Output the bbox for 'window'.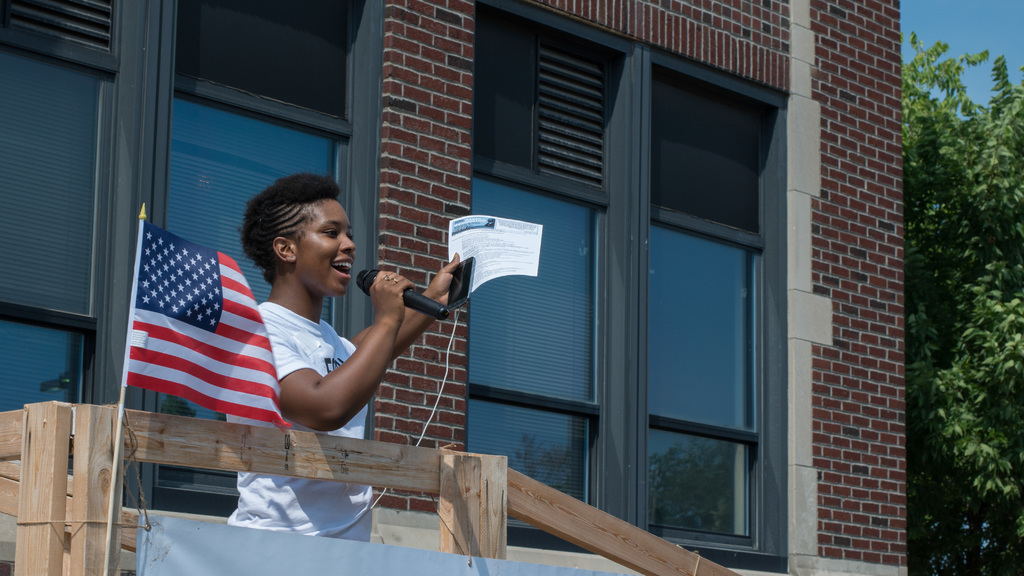
<box>145,0,390,508</box>.
